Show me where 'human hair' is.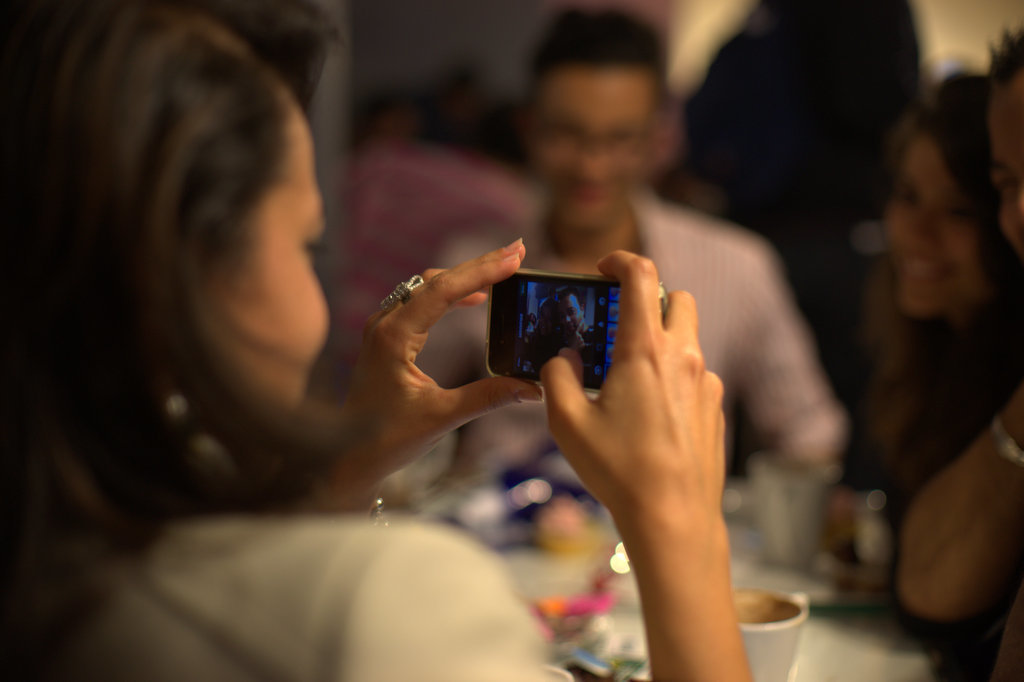
'human hair' is at bbox=[982, 25, 1023, 90].
